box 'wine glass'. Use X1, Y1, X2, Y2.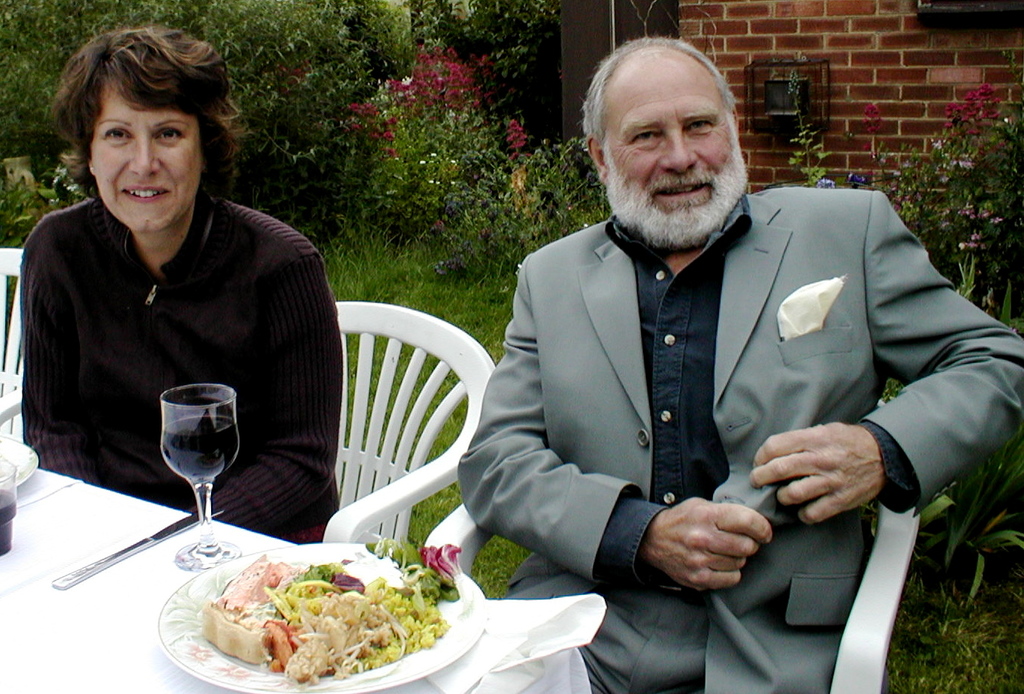
161, 383, 239, 573.
